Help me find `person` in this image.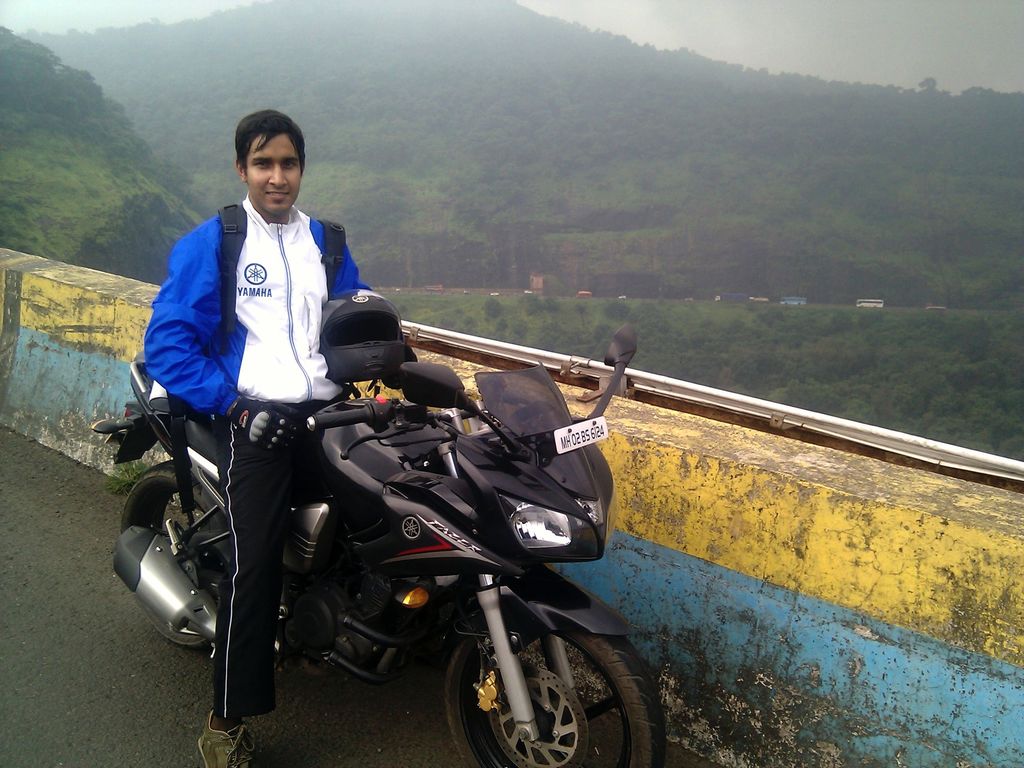
Found it: crop(145, 132, 406, 680).
